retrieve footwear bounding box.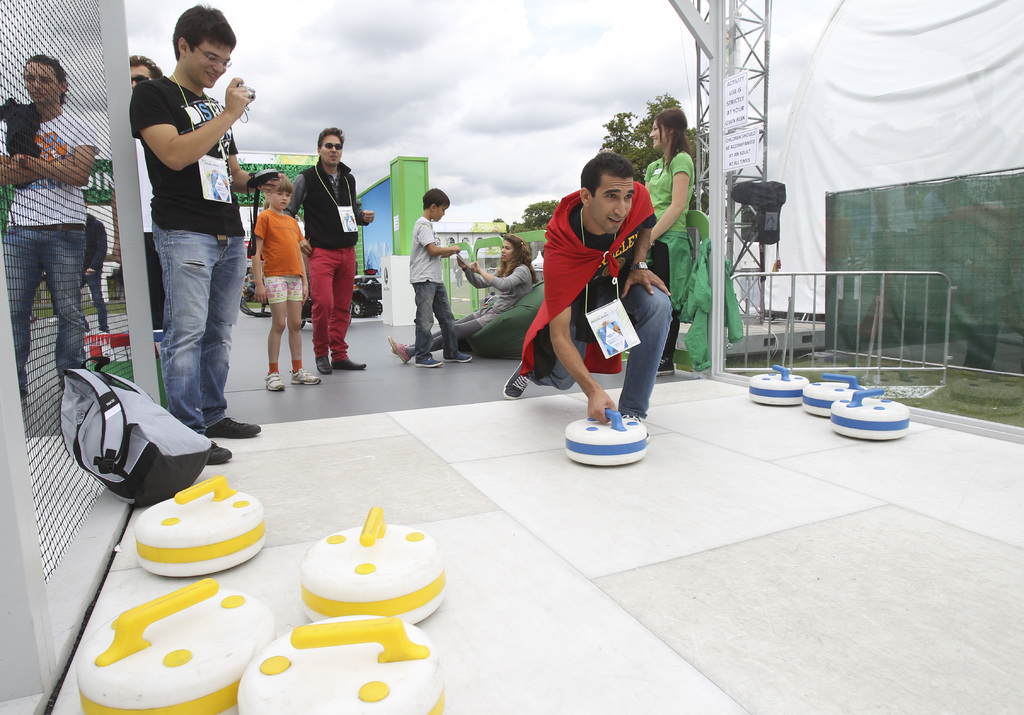
Bounding box: crop(392, 337, 407, 357).
